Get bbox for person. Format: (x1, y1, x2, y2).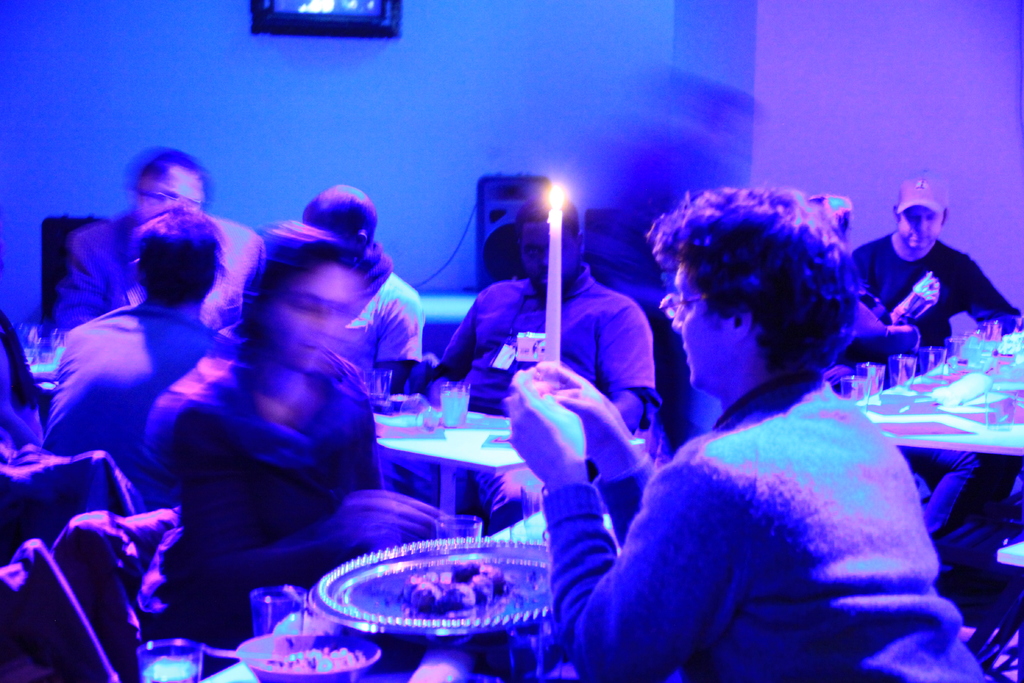
(558, 271, 954, 674).
